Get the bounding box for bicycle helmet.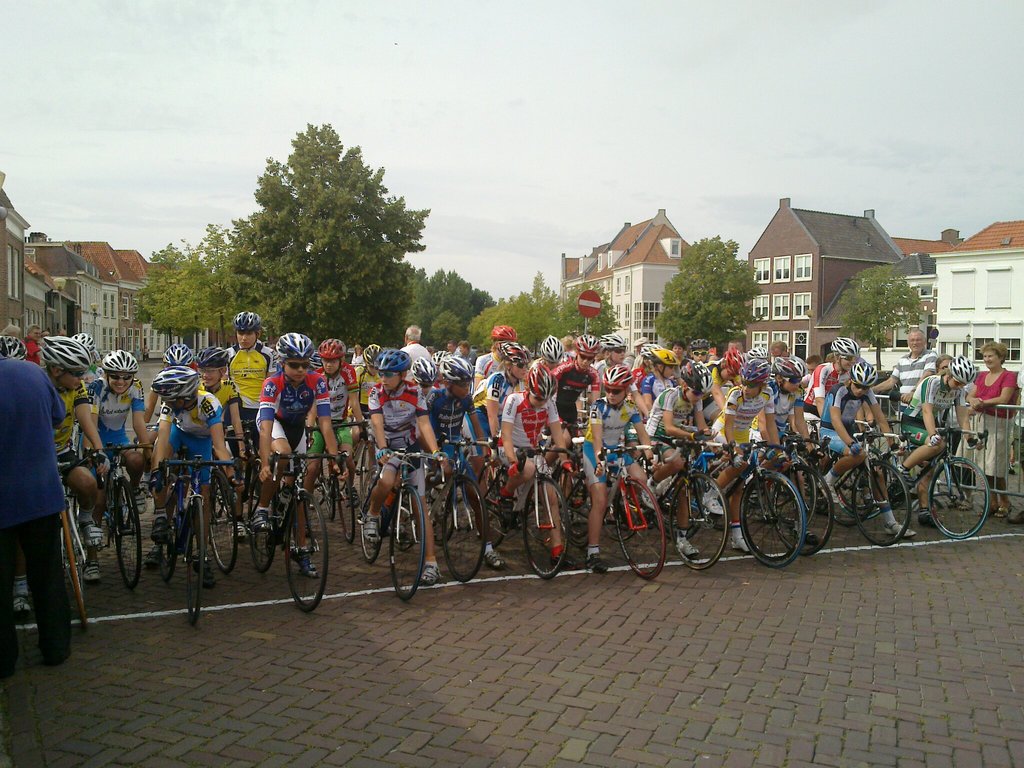
crop(276, 335, 313, 358).
